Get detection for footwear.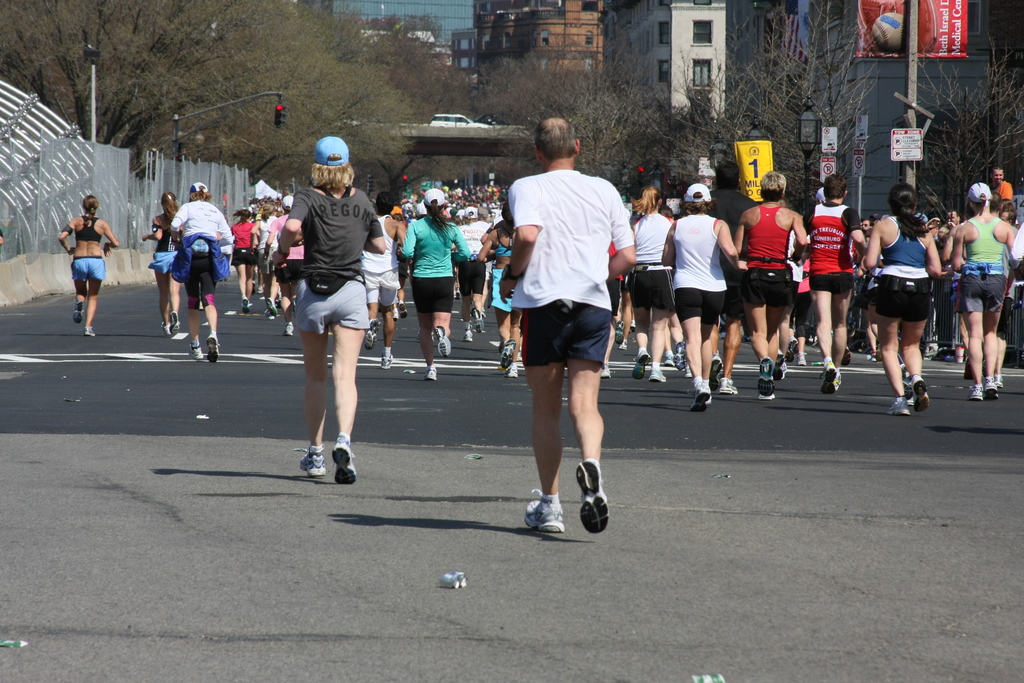
Detection: box=[467, 307, 482, 336].
